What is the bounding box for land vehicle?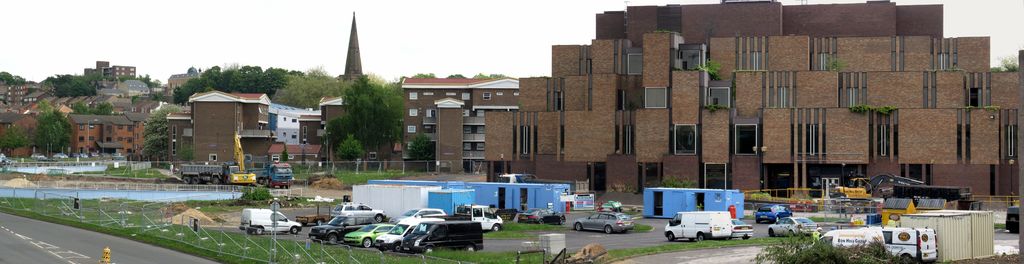
x1=754 y1=203 x2=790 y2=224.
